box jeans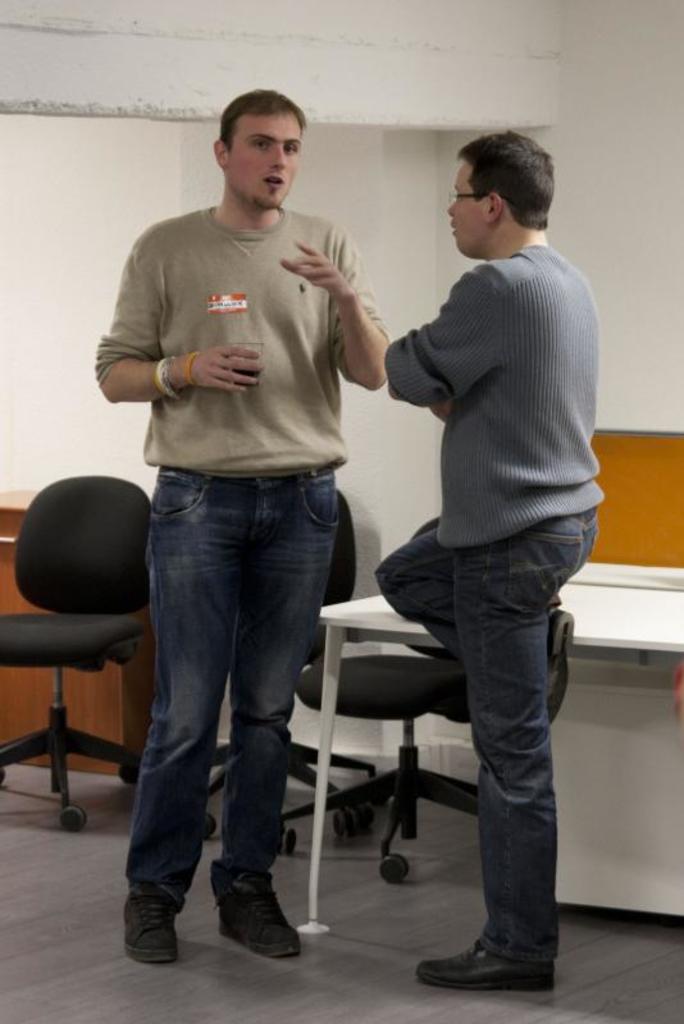
region(371, 508, 593, 966)
